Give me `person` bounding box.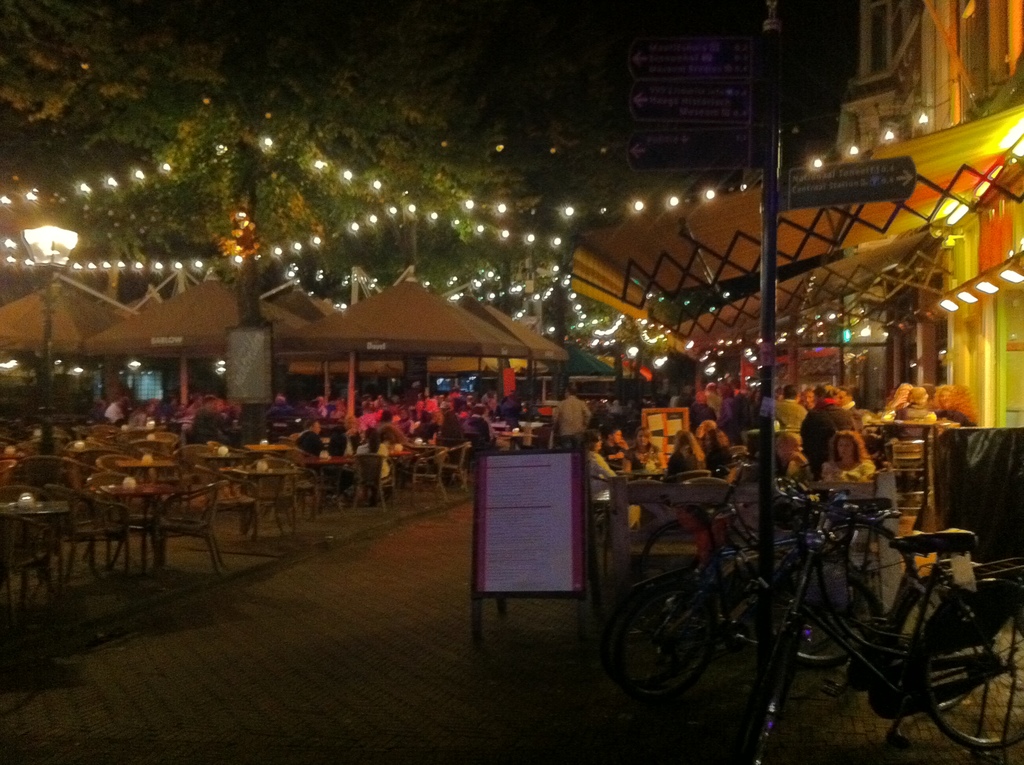
<bbox>434, 401, 472, 462</bbox>.
